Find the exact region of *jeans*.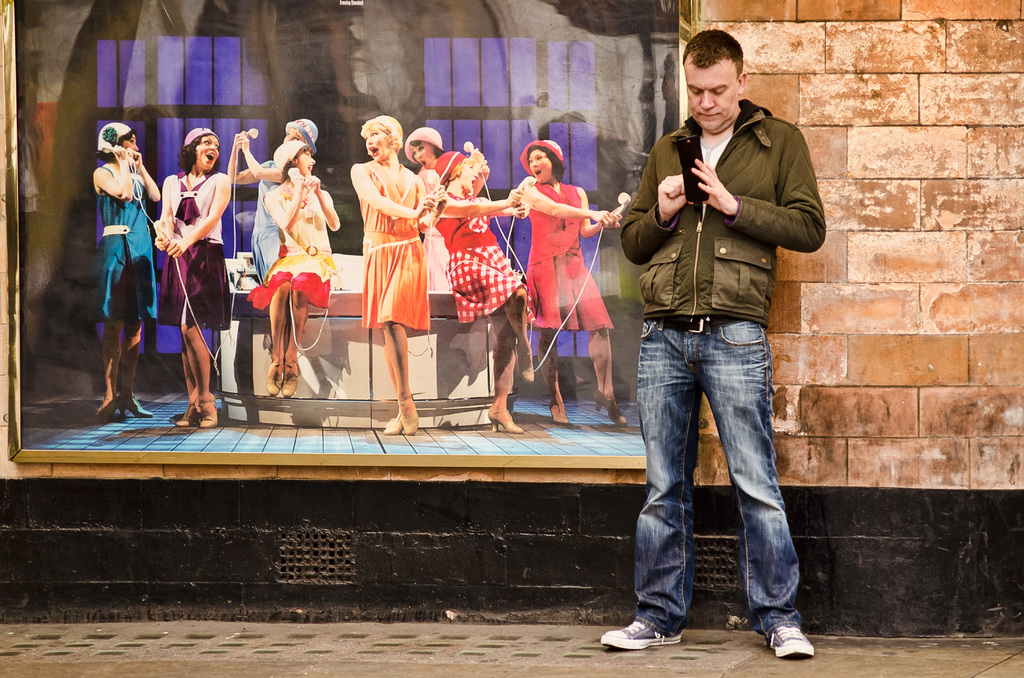
Exact region: [x1=616, y1=324, x2=801, y2=651].
